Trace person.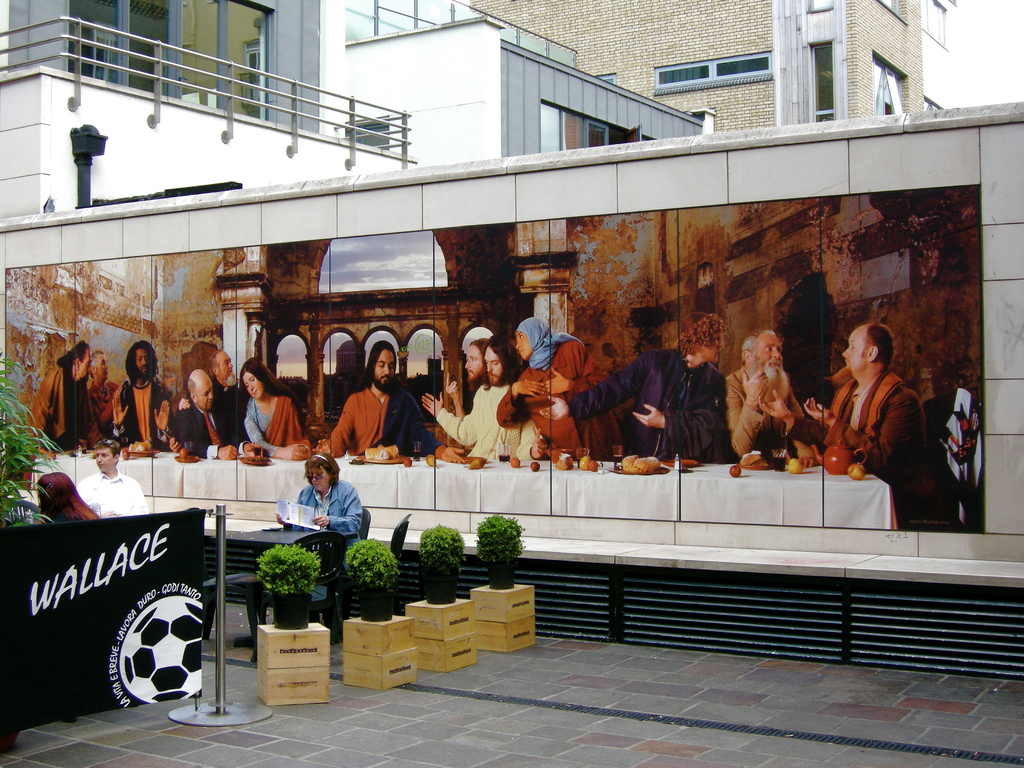
Traced to <bbox>87, 351, 116, 438</bbox>.
